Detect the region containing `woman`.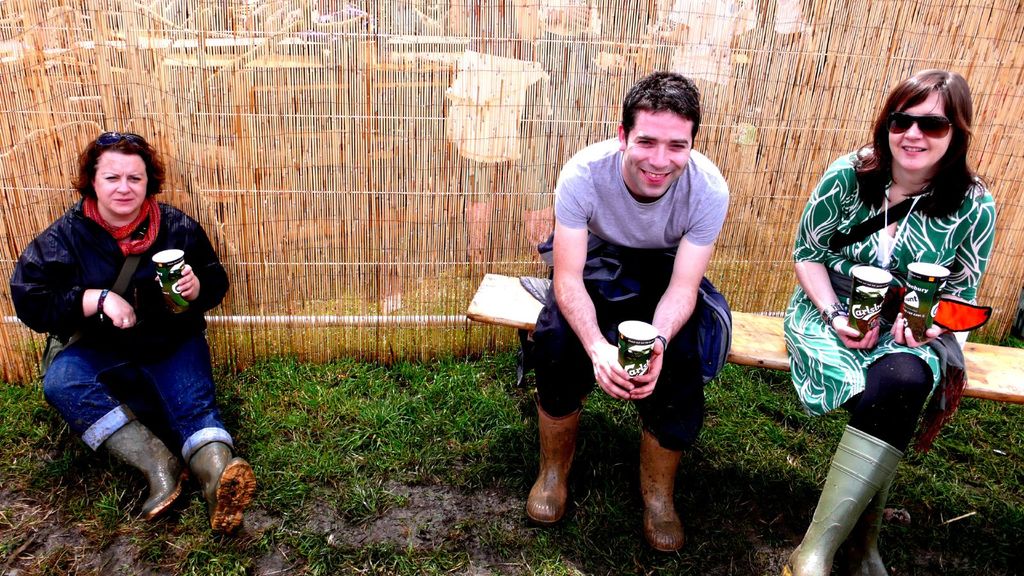
box=[787, 64, 1001, 548].
